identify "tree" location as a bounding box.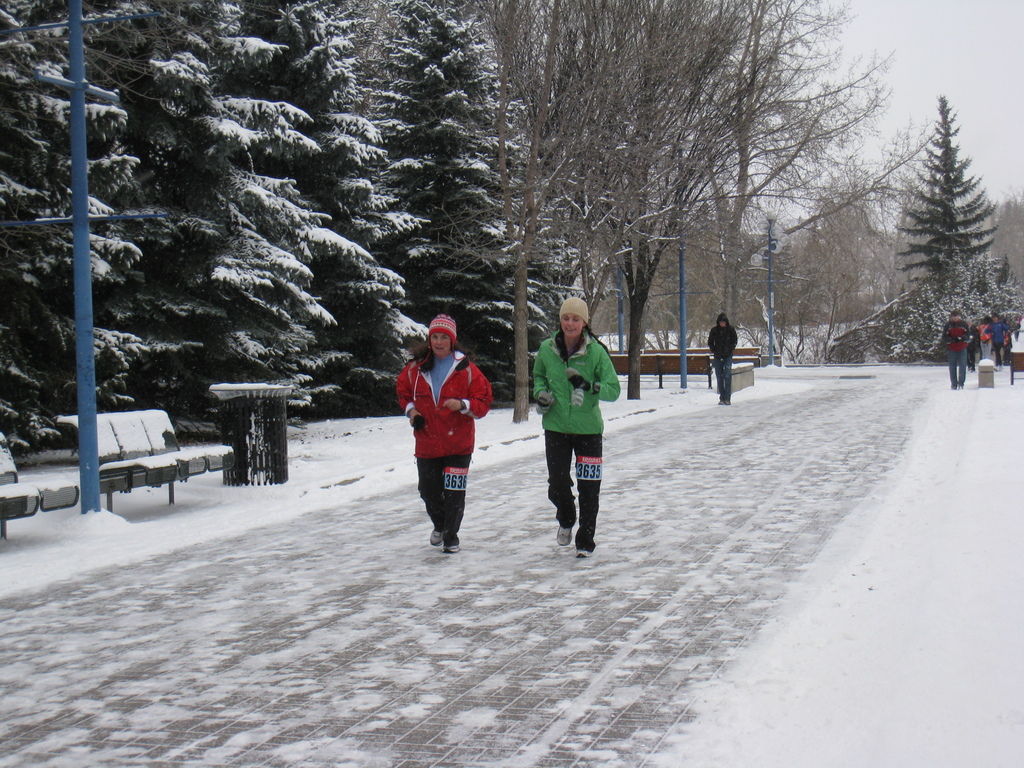
{"x1": 438, "y1": 0, "x2": 580, "y2": 426}.
